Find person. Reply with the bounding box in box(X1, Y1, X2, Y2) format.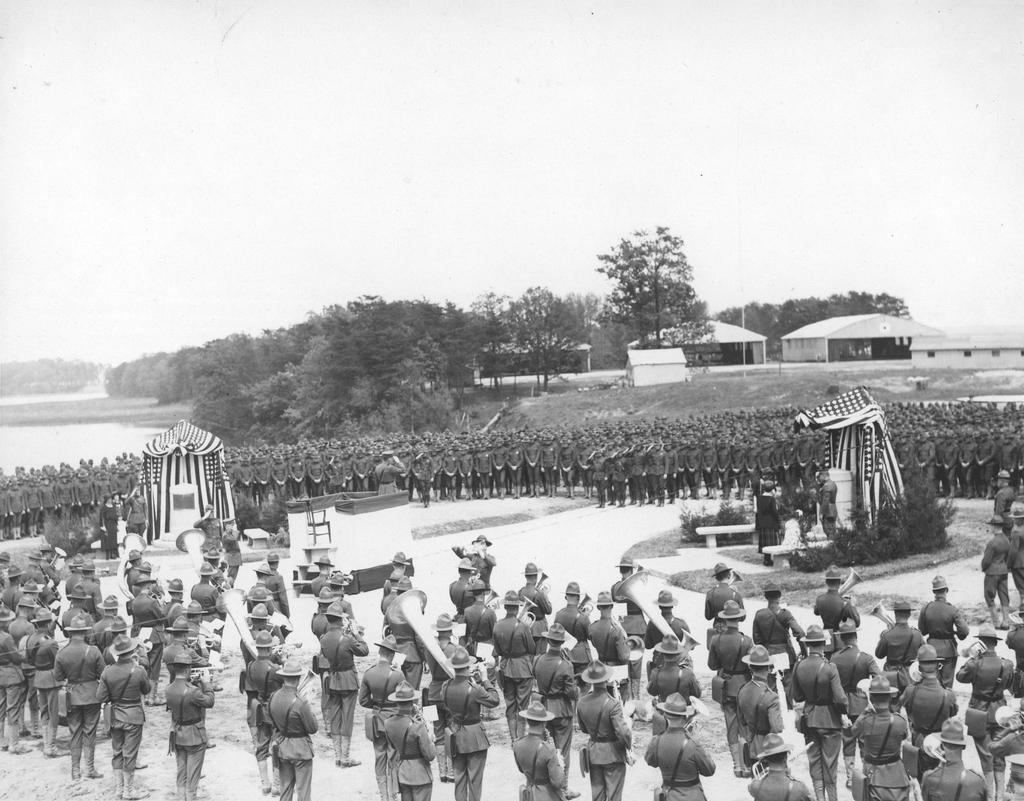
box(819, 468, 841, 547).
